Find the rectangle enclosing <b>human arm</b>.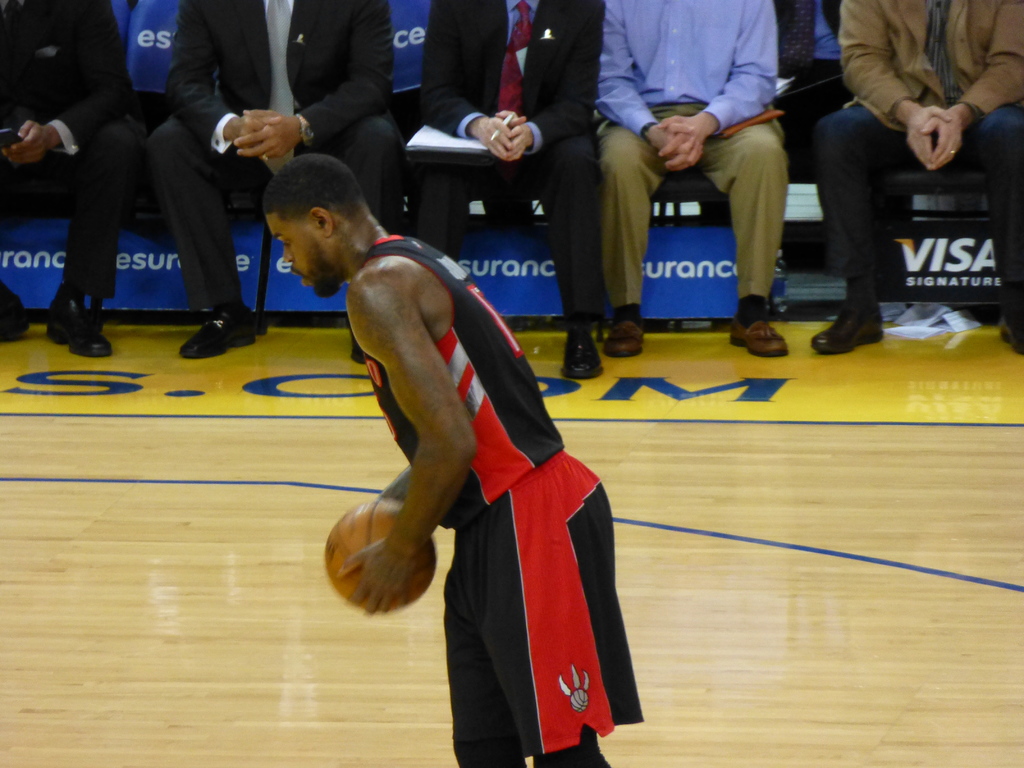
box=[415, 0, 525, 155].
